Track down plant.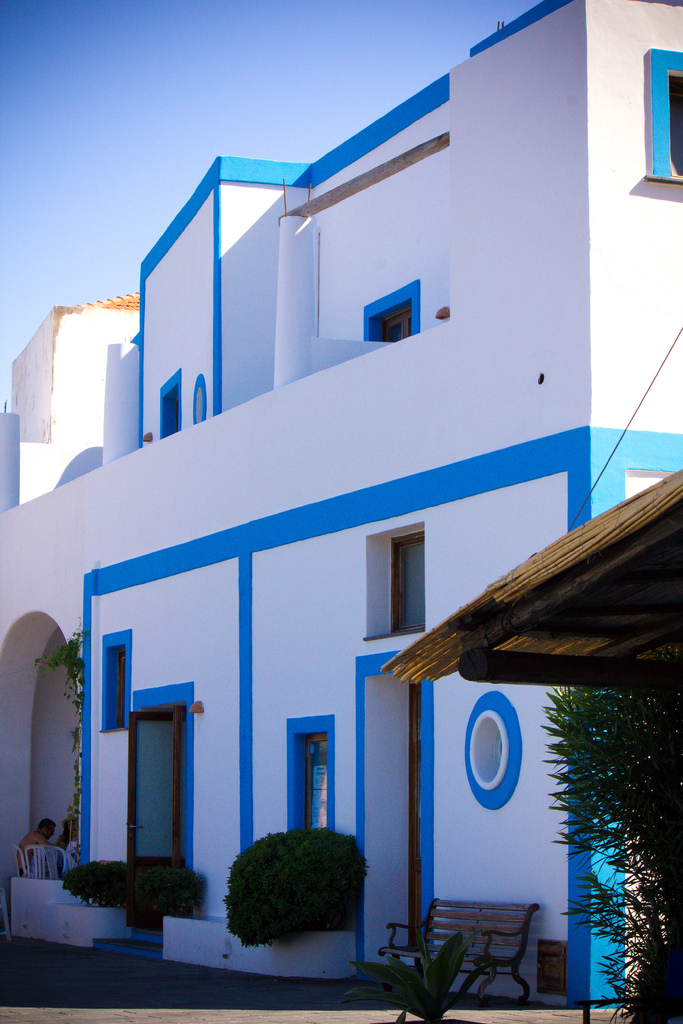
Tracked to (62, 851, 131, 916).
